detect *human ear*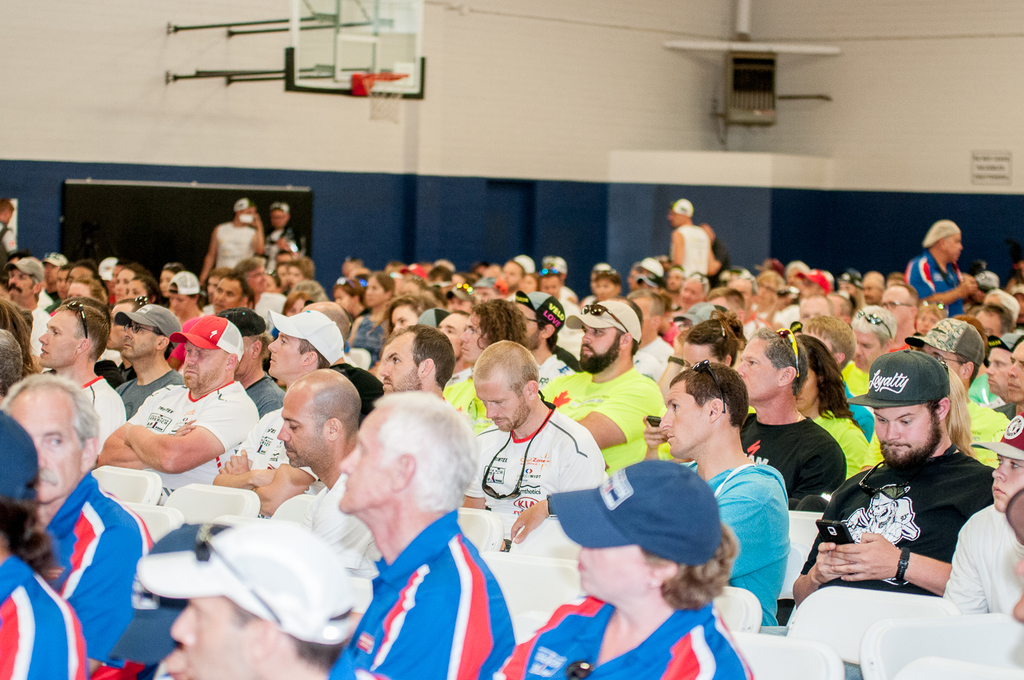
326,416,343,438
